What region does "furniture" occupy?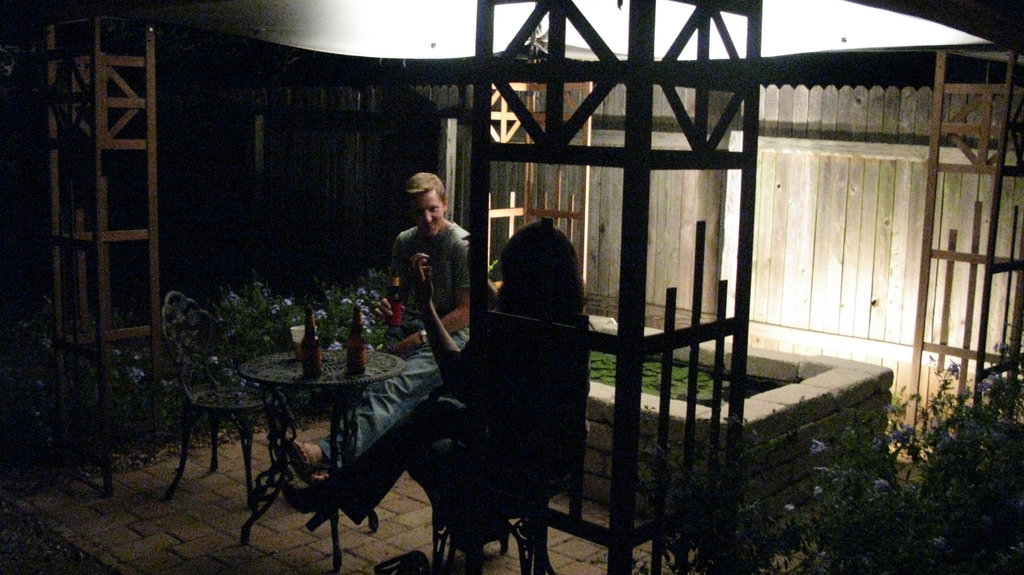
<box>233,338,409,571</box>.
